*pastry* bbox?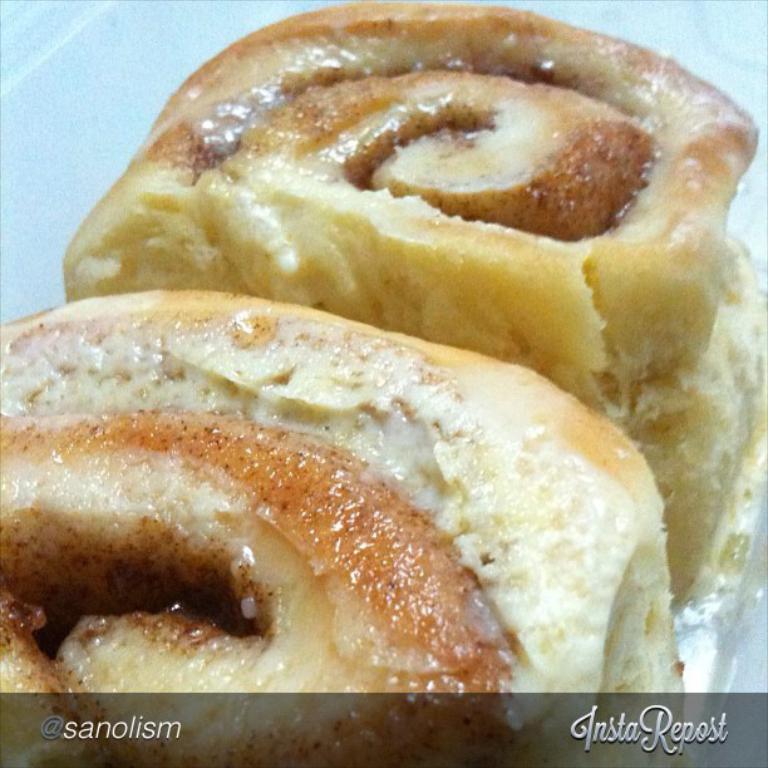
locate(61, 0, 765, 626)
